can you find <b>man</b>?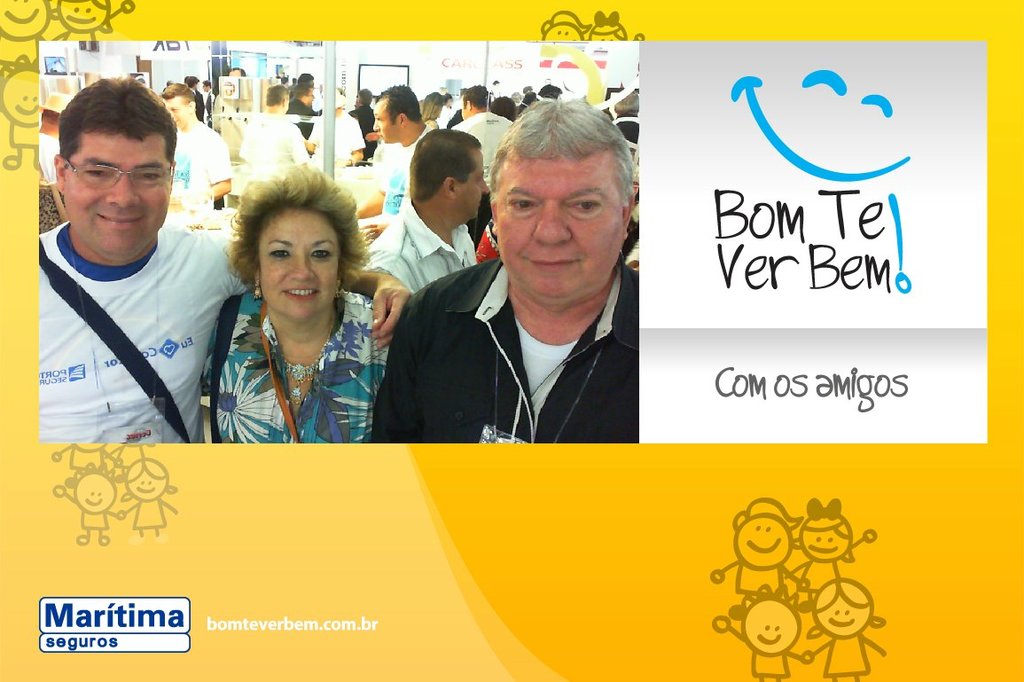
Yes, bounding box: (left=184, top=76, right=206, bottom=125).
